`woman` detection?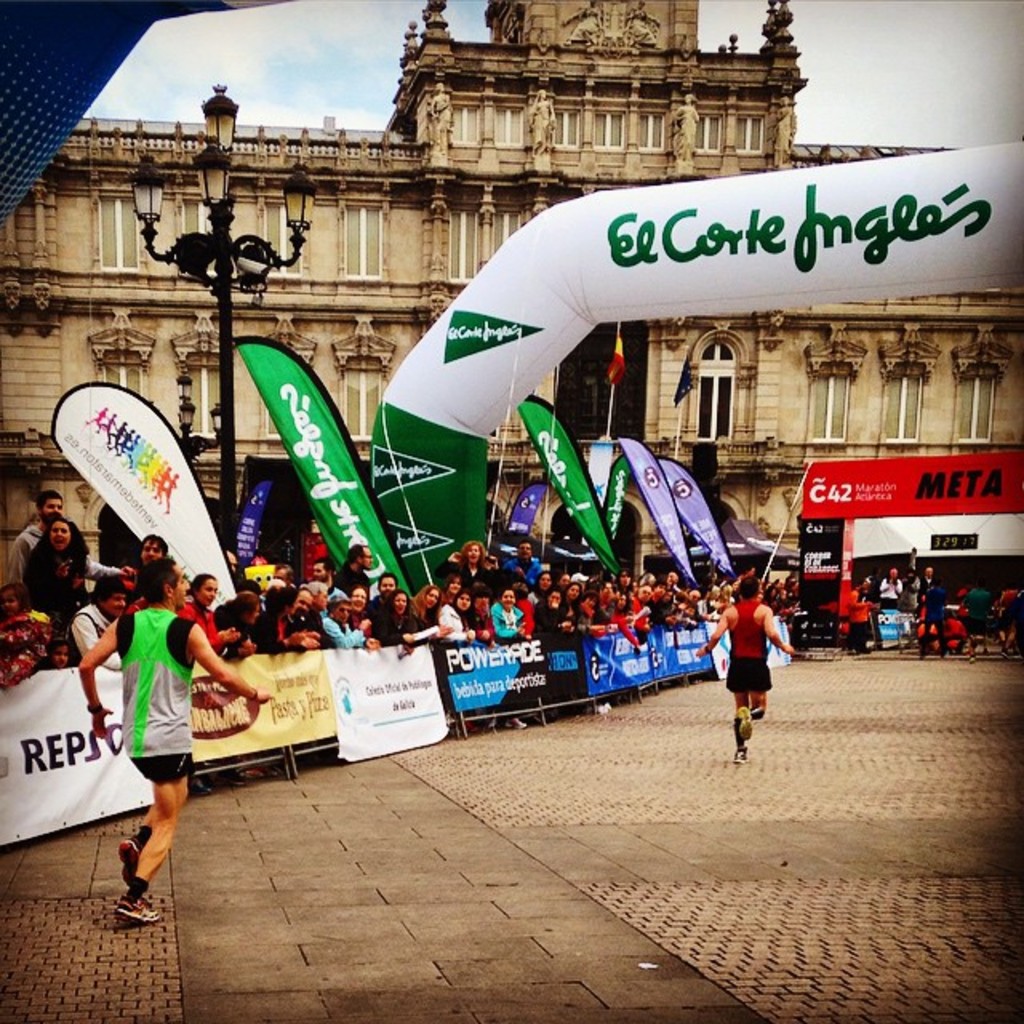
{"x1": 14, "y1": 512, "x2": 96, "y2": 635}
